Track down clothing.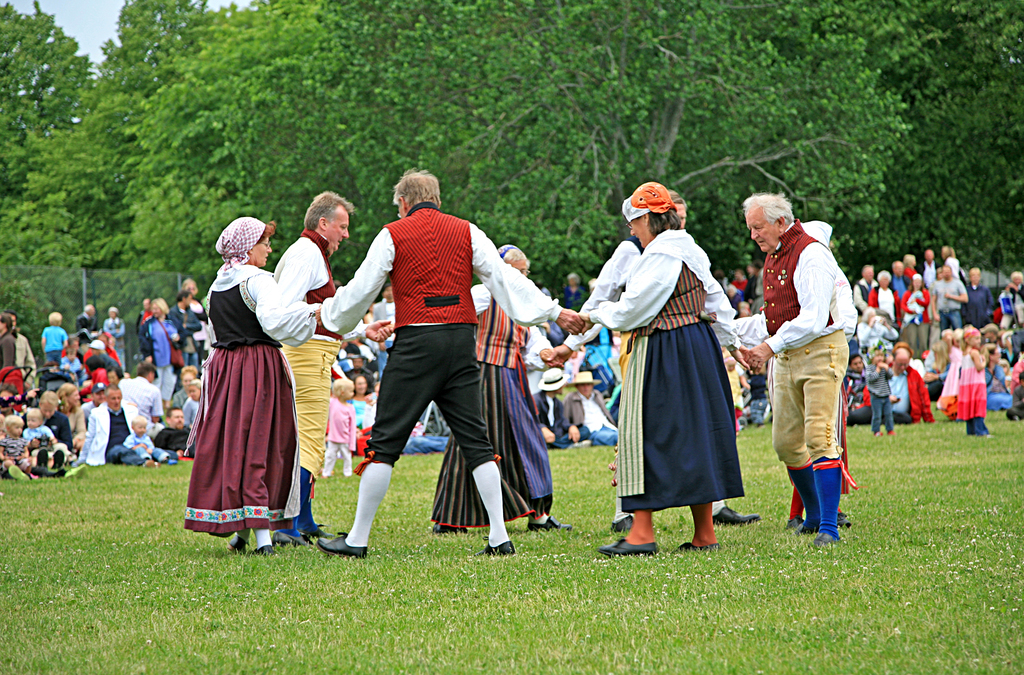
Tracked to [892,367,938,429].
